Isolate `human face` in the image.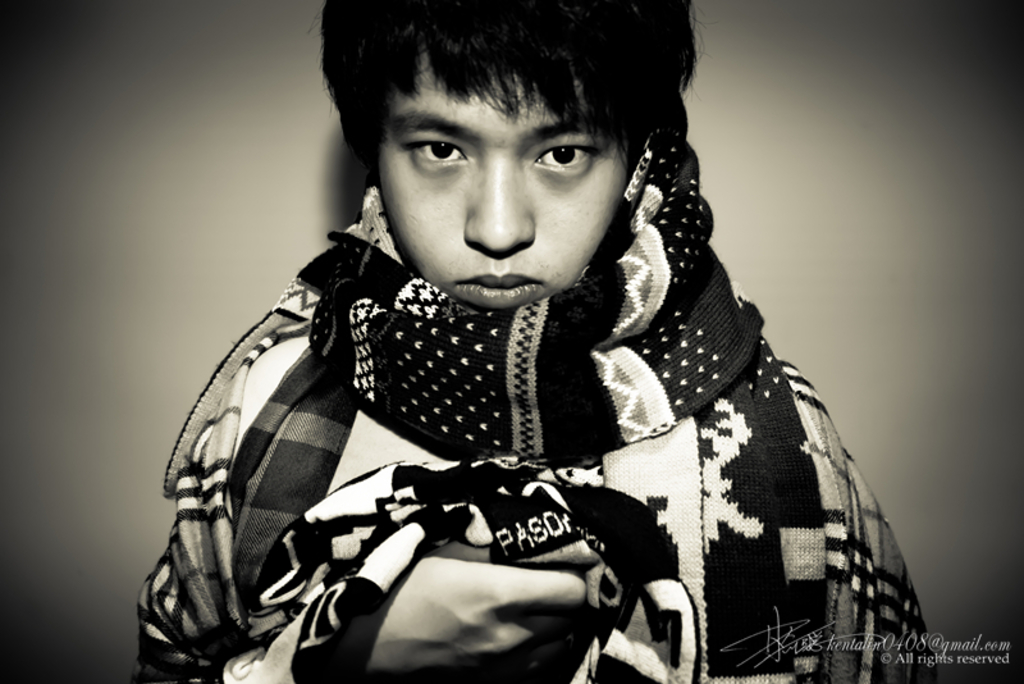
Isolated region: 376, 42, 631, 311.
